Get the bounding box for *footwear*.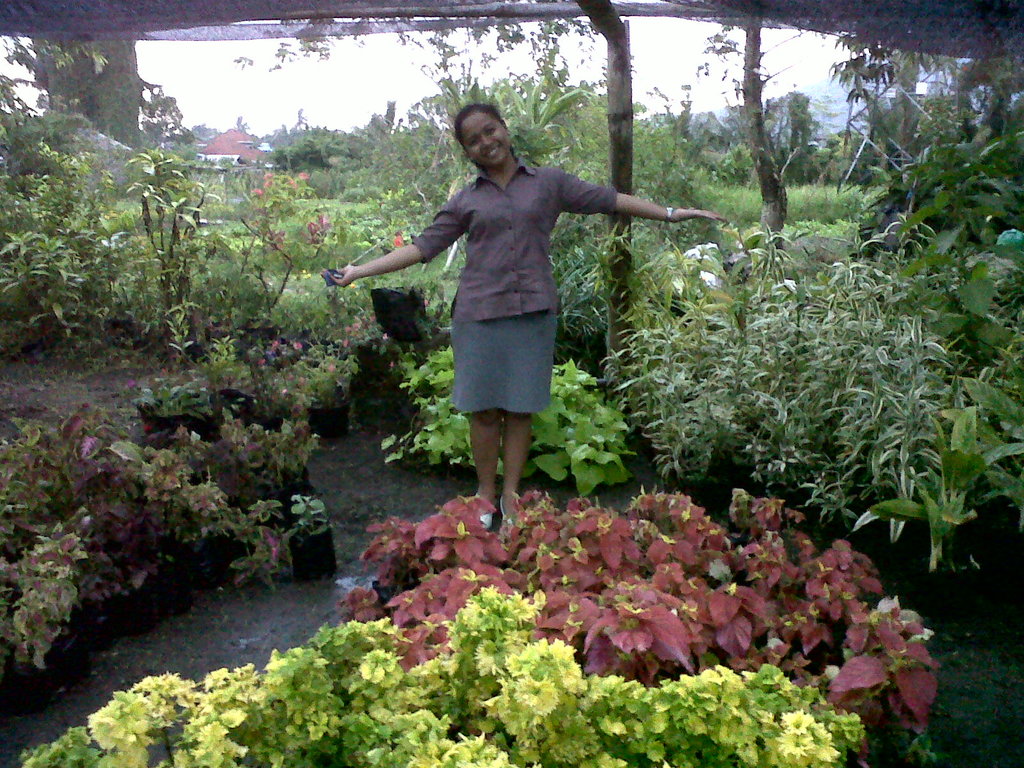
rect(499, 490, 525, 526).
